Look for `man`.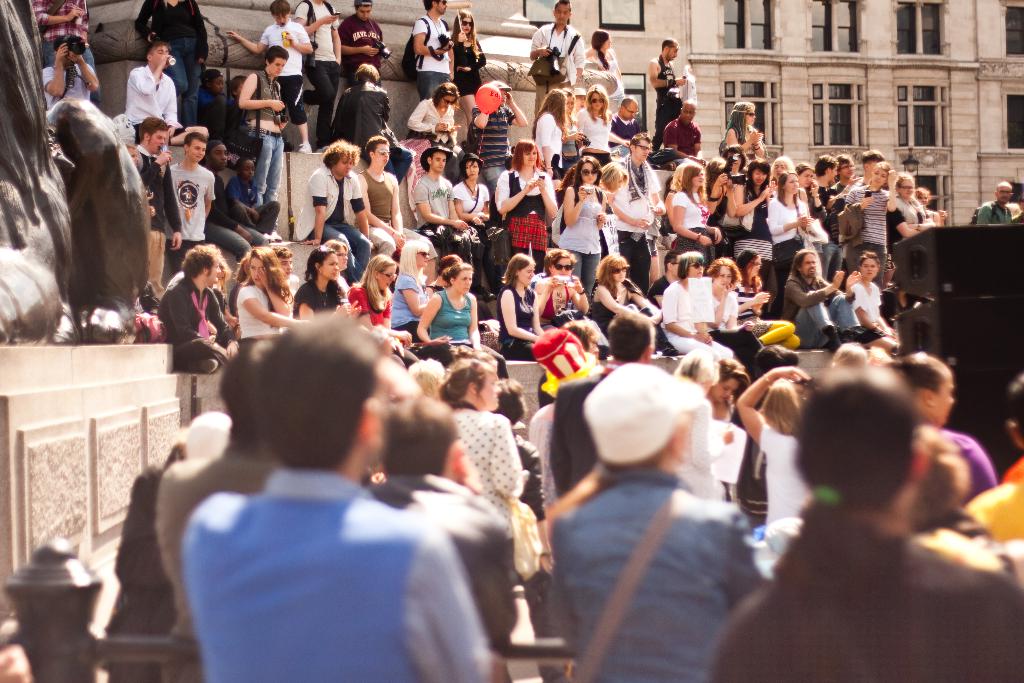
Found: l=123, t=42, r=174, b=146.
